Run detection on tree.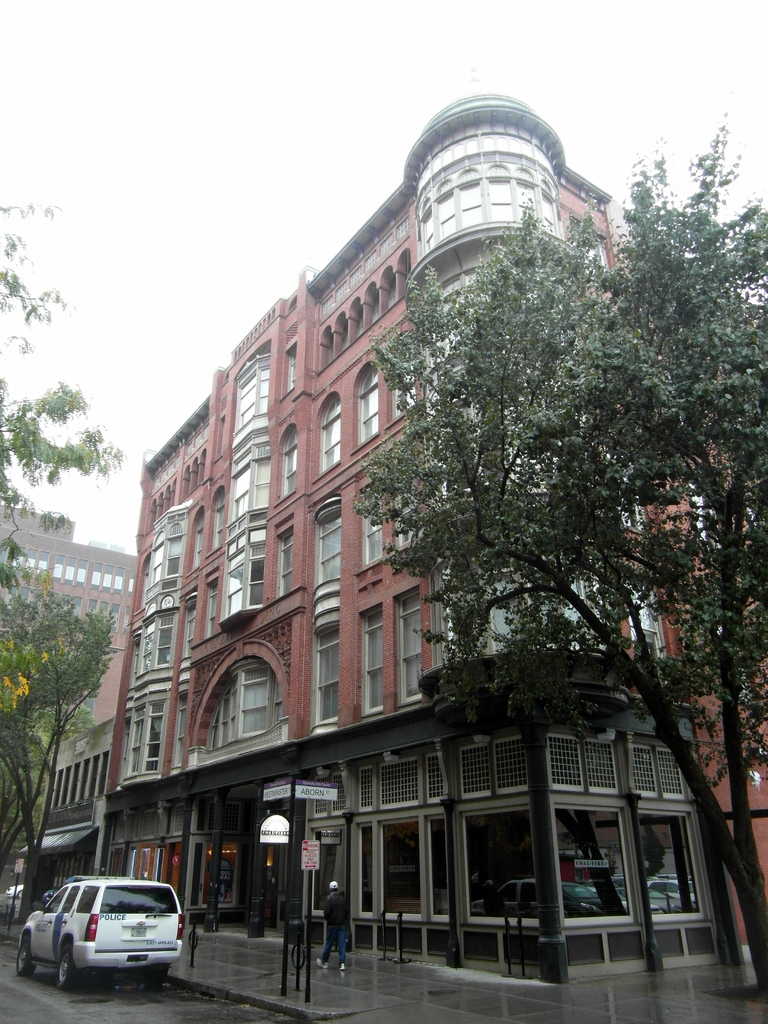
Result: 0, 566, 135, 941.
